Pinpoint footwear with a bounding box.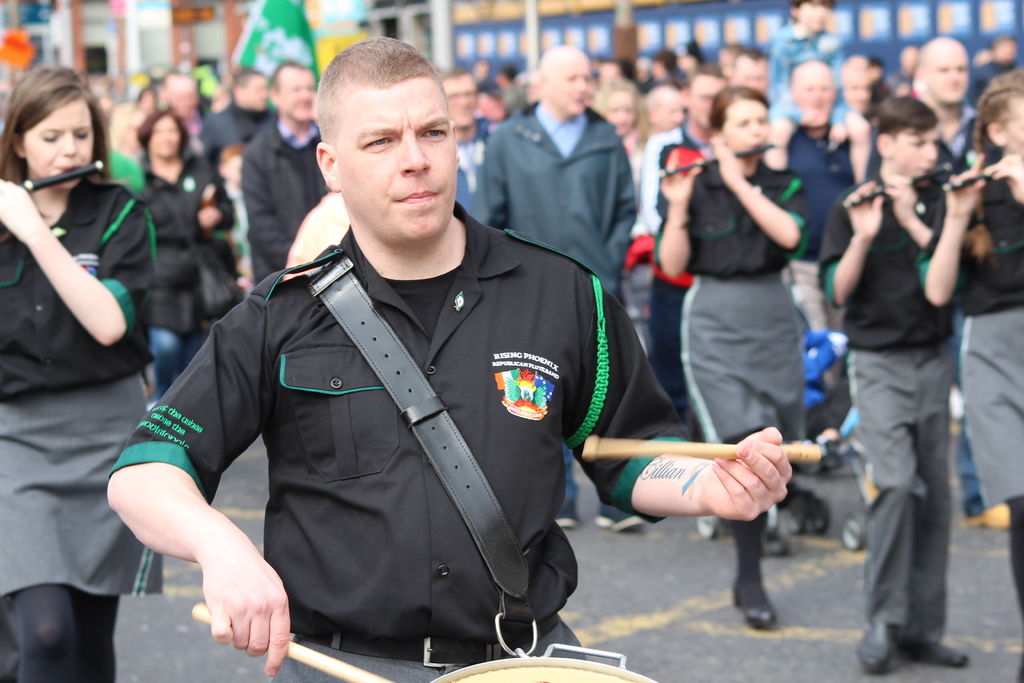
732,579,775,629.
